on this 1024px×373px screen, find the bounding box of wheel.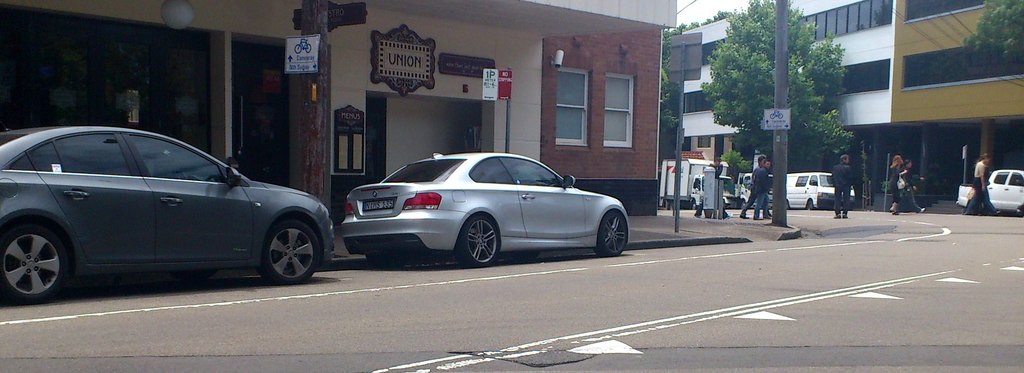
Bounding box: l=692, t=200, r=698, b=209.
